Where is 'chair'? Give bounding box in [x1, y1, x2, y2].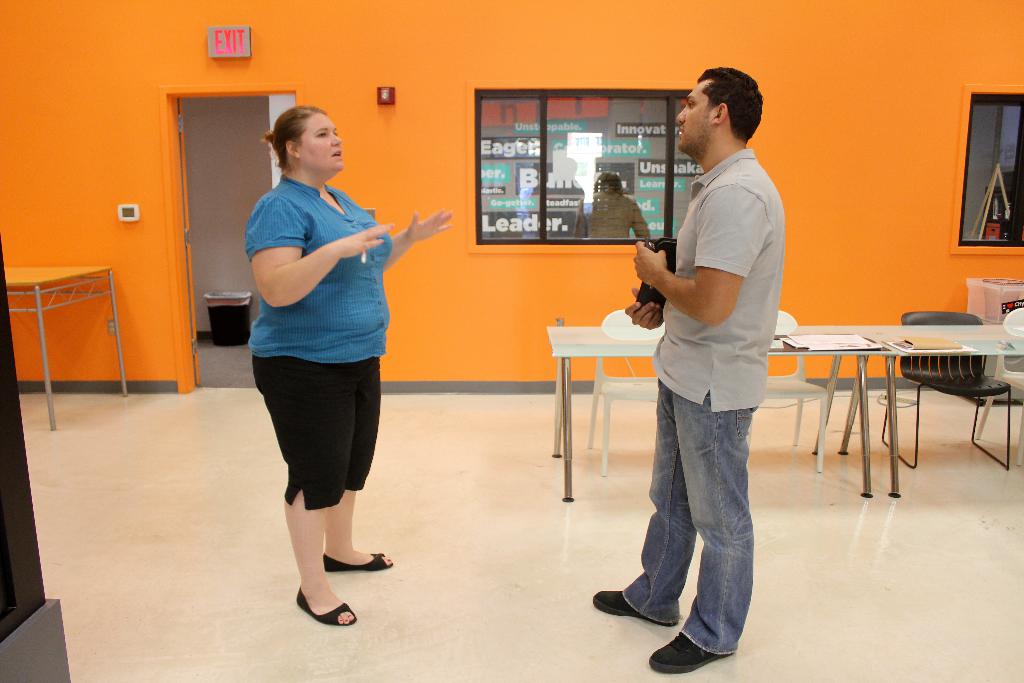
[878, 304, 1015, 473].
